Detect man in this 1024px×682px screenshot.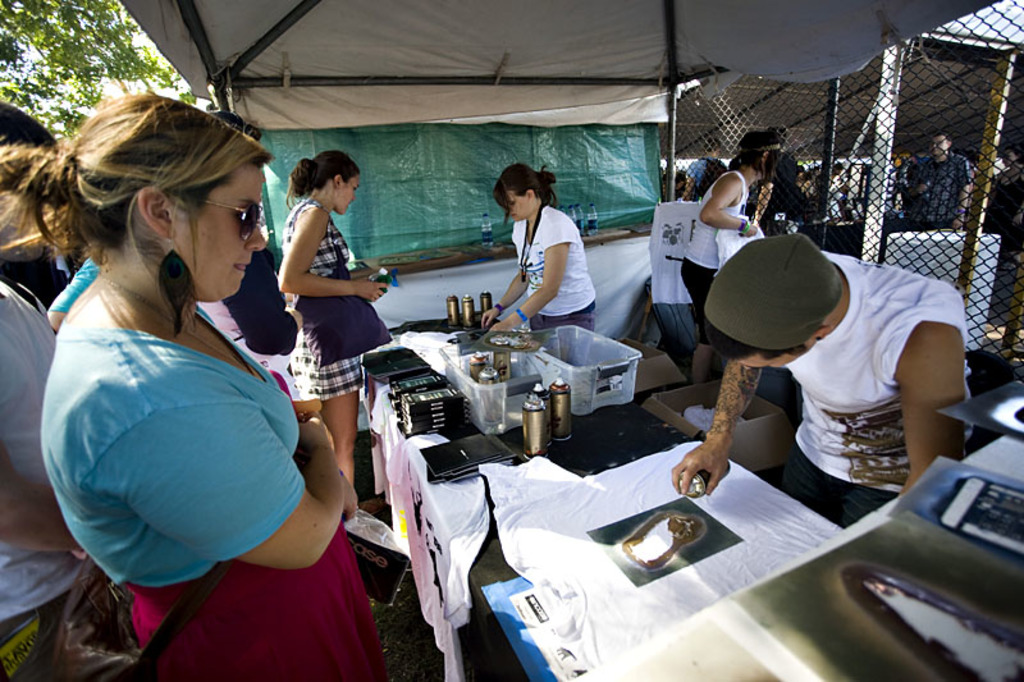
Detection: (666, 232, 977, 525).
